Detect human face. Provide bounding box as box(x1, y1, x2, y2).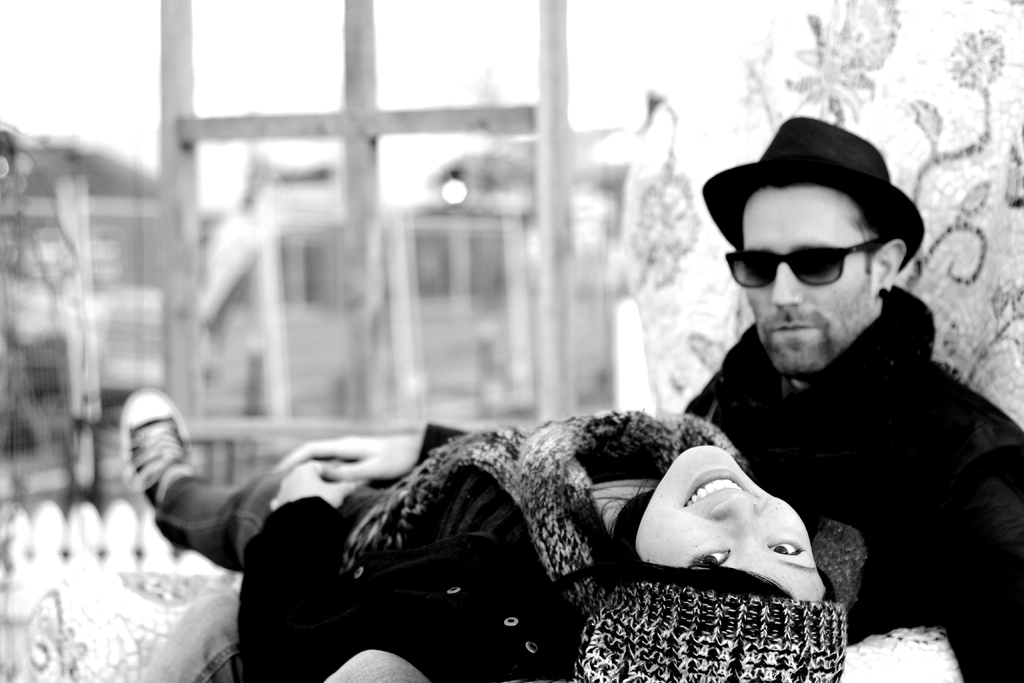
box(741, 189, 875, 370).
